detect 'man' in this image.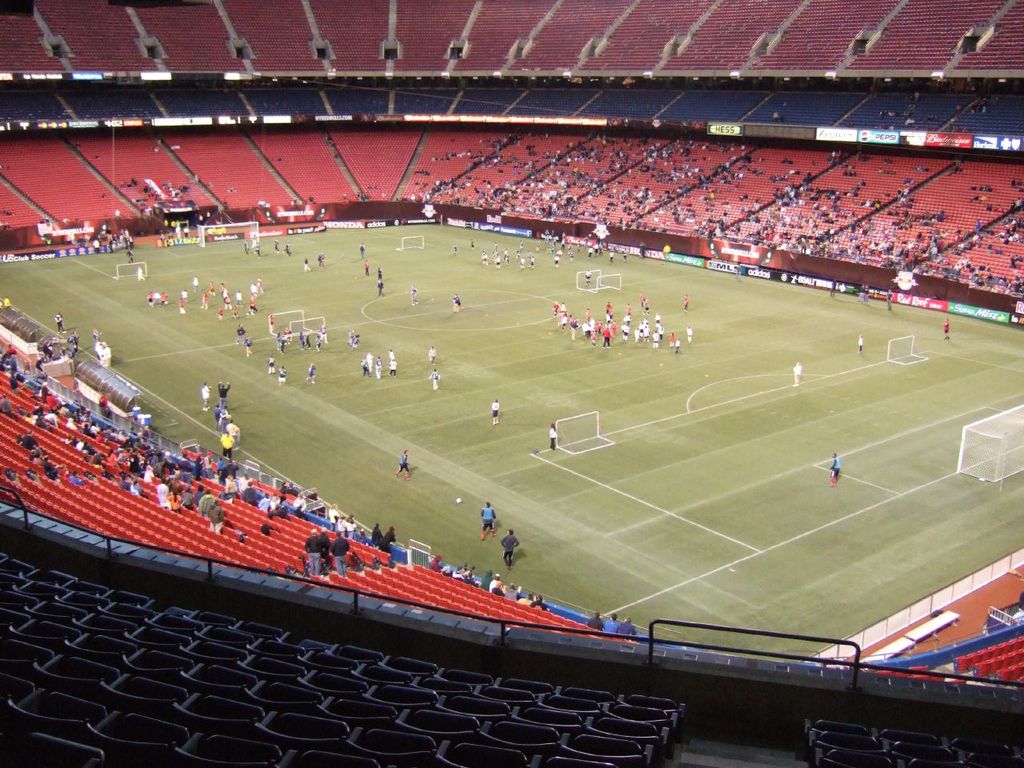
Detection: <box>586,610,602,628</box>.
